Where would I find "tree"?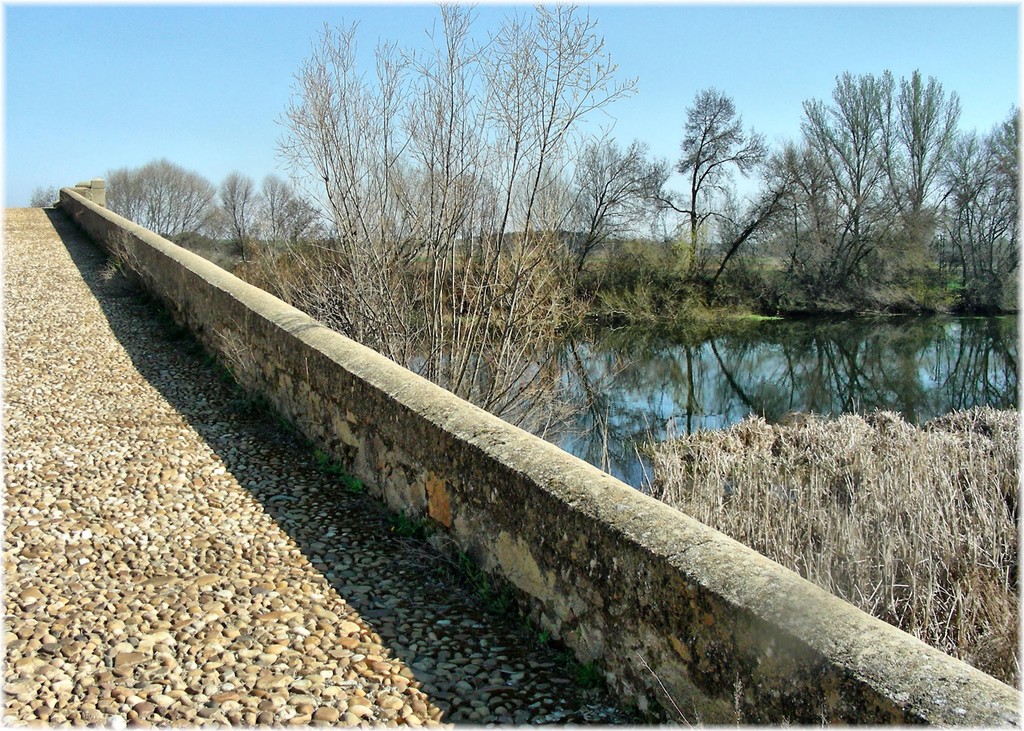
At bbox(648, 80, 776, 284).
